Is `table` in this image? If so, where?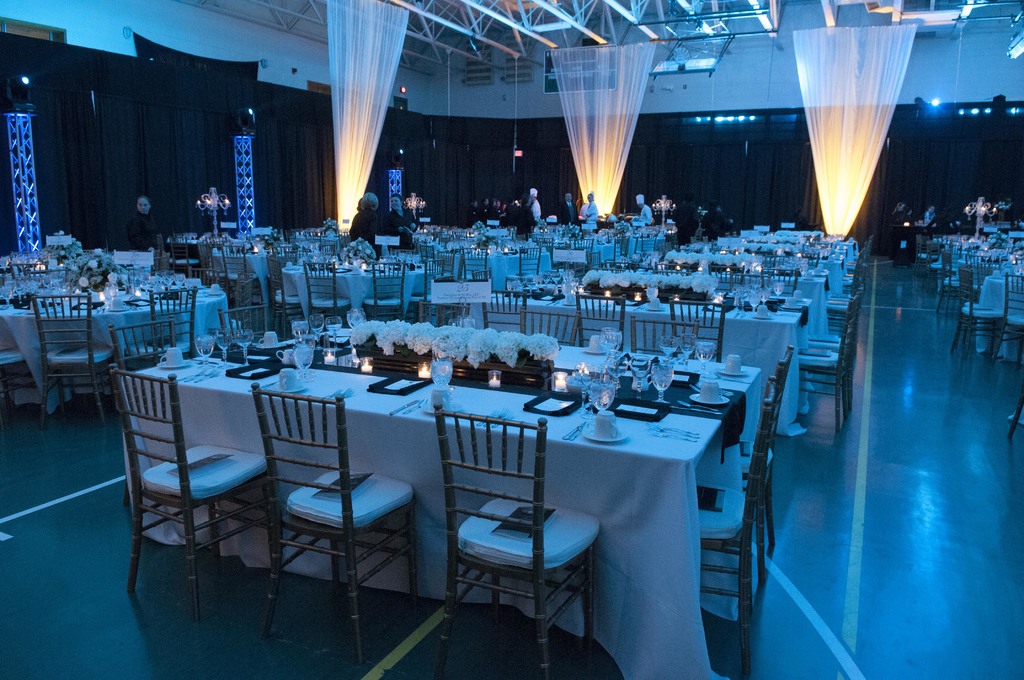
Yes, at box(488, 247, 551, 292).
